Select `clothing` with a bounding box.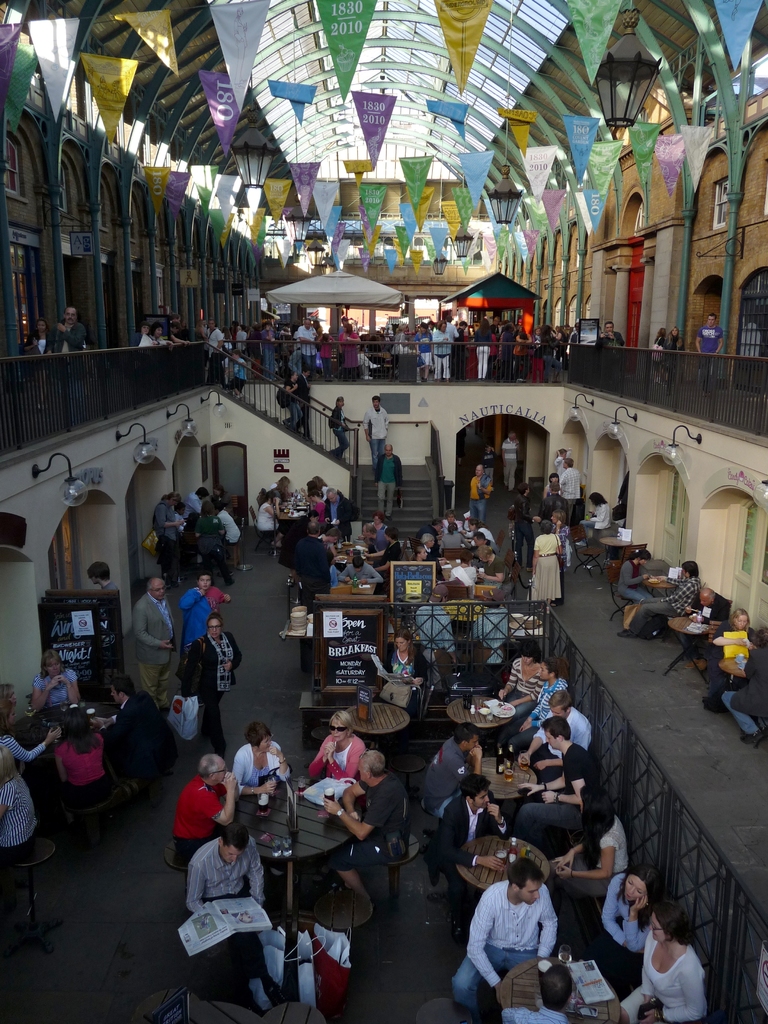
[x1=0, y1=784, x2=40, y2=863].
